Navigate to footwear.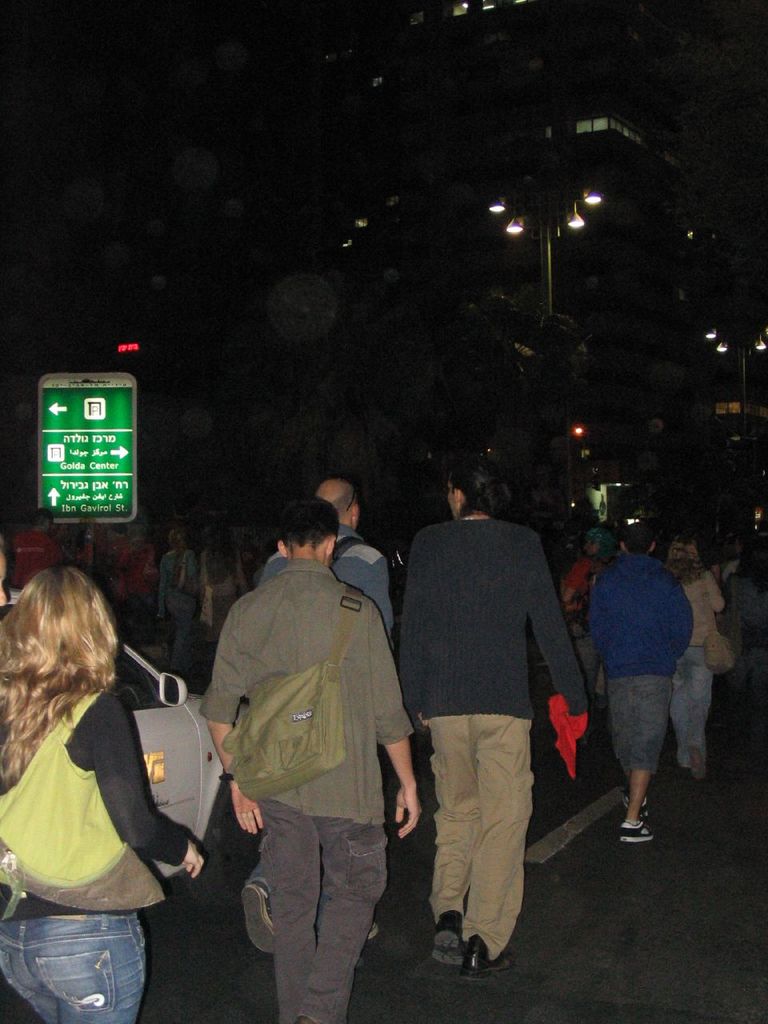
Navigation target: 241, 876, 278, 957.
